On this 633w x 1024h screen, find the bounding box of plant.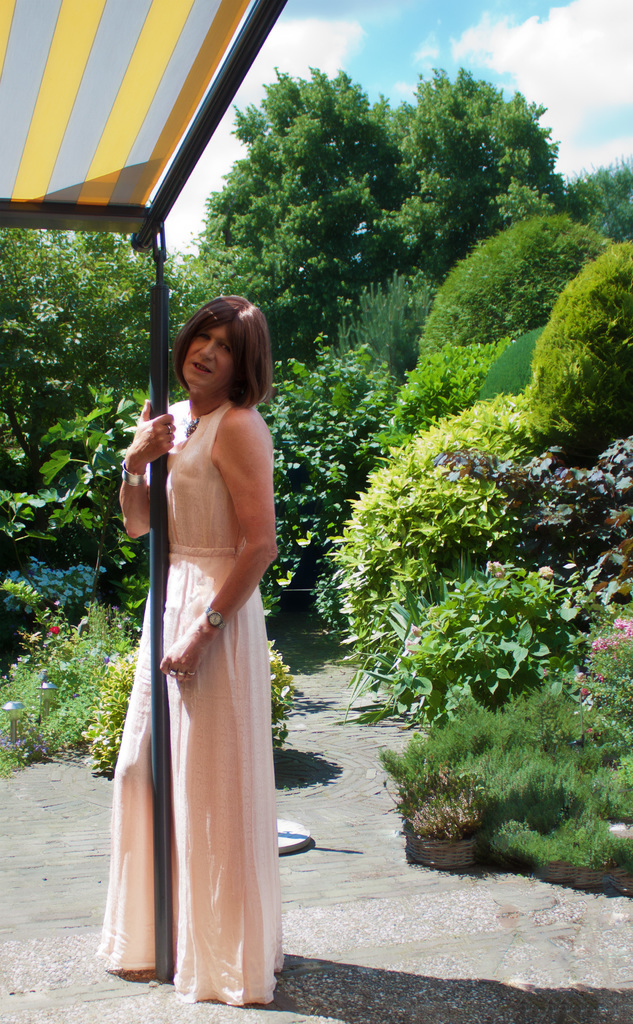
Bounding box: pyautogui.locateOnScreen(92, 637, 306, 802).
